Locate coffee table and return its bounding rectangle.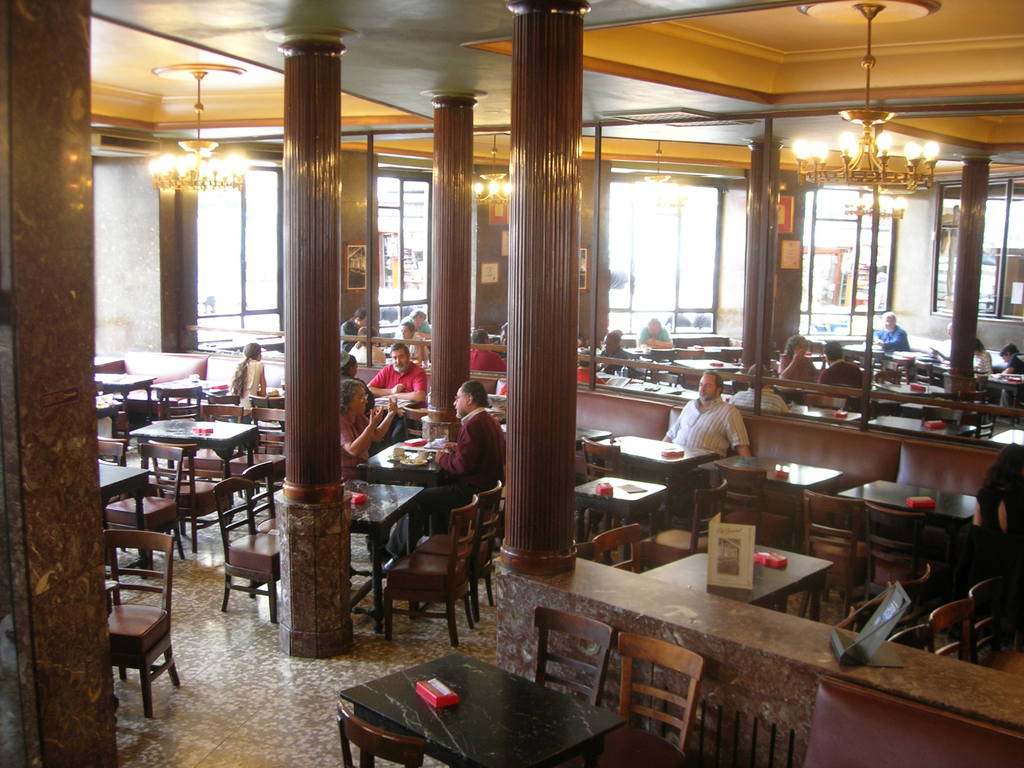
x1=836, y1=479, x2=977, y2=580.
